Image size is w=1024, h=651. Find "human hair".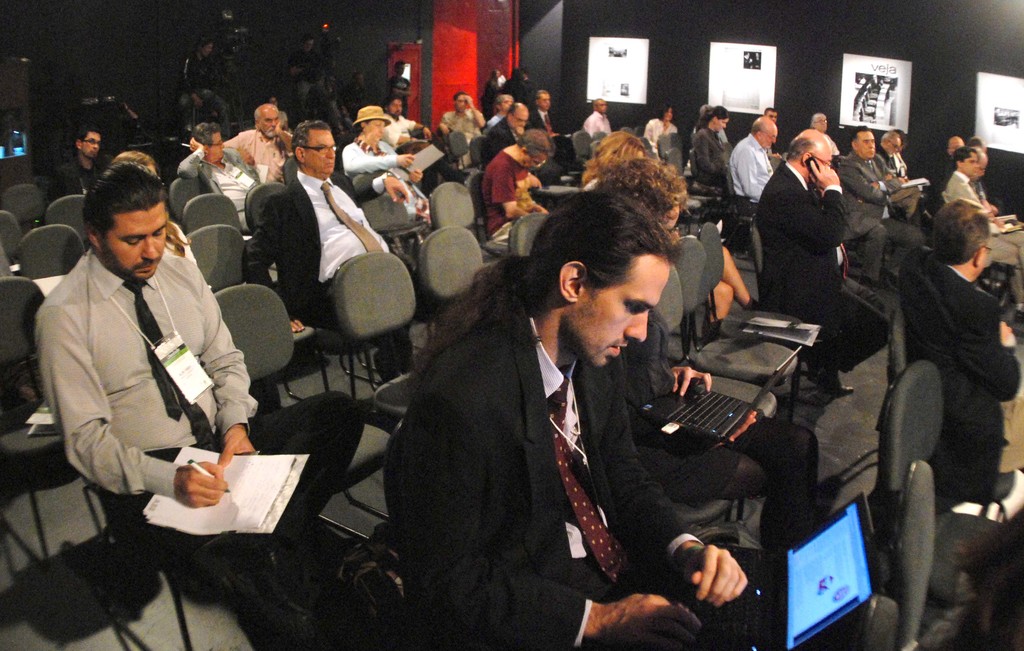
517 129 557 157.
